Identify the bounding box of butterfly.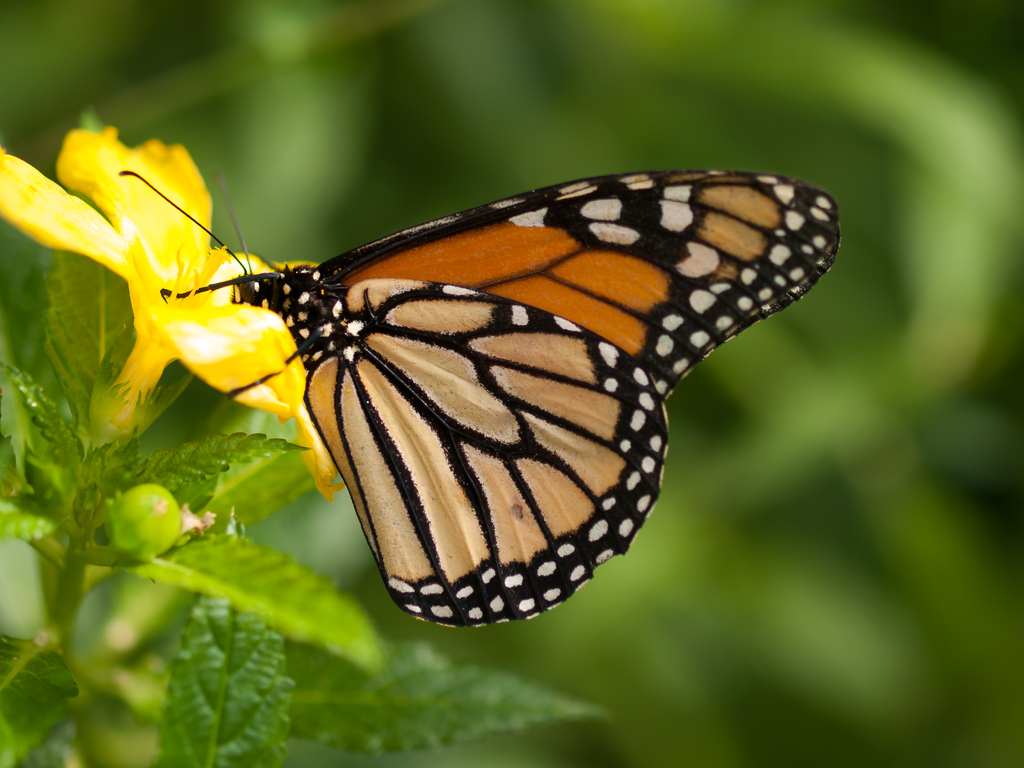
(x1=116, y1=169, x2=840, y2=624).
